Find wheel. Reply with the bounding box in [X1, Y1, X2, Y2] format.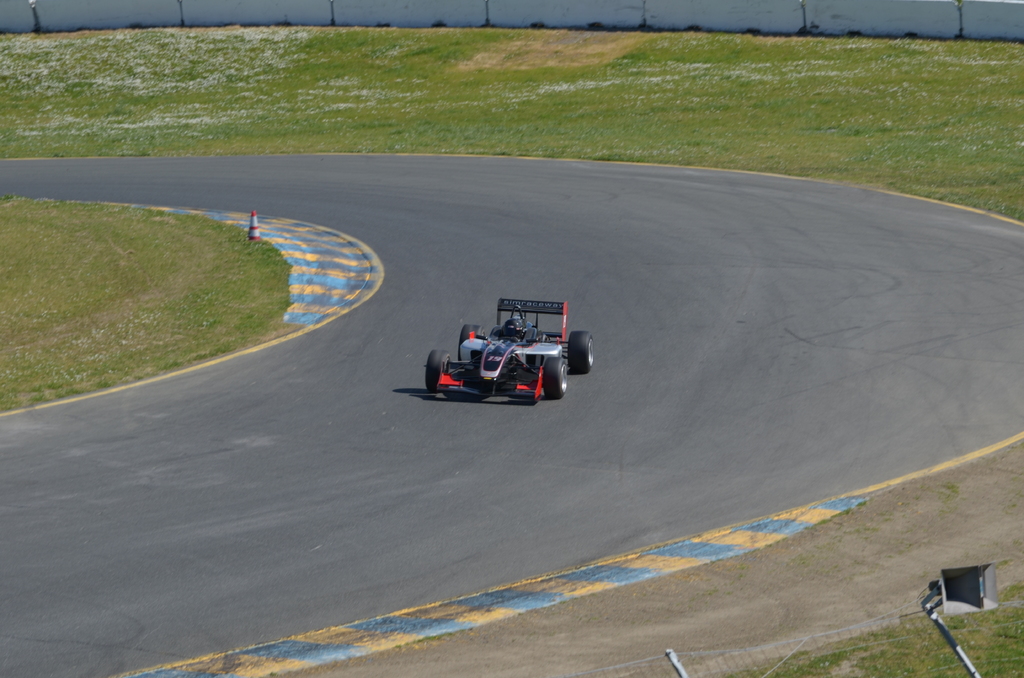
[427, 348, 453, 393].
